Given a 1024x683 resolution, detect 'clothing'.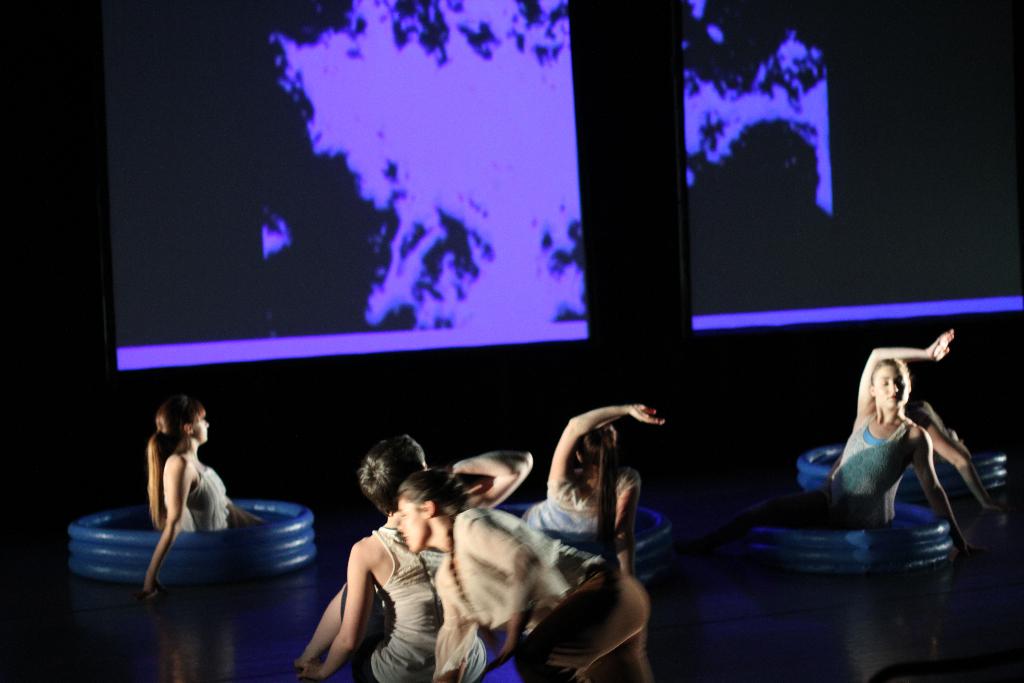
440/509/664/682.
